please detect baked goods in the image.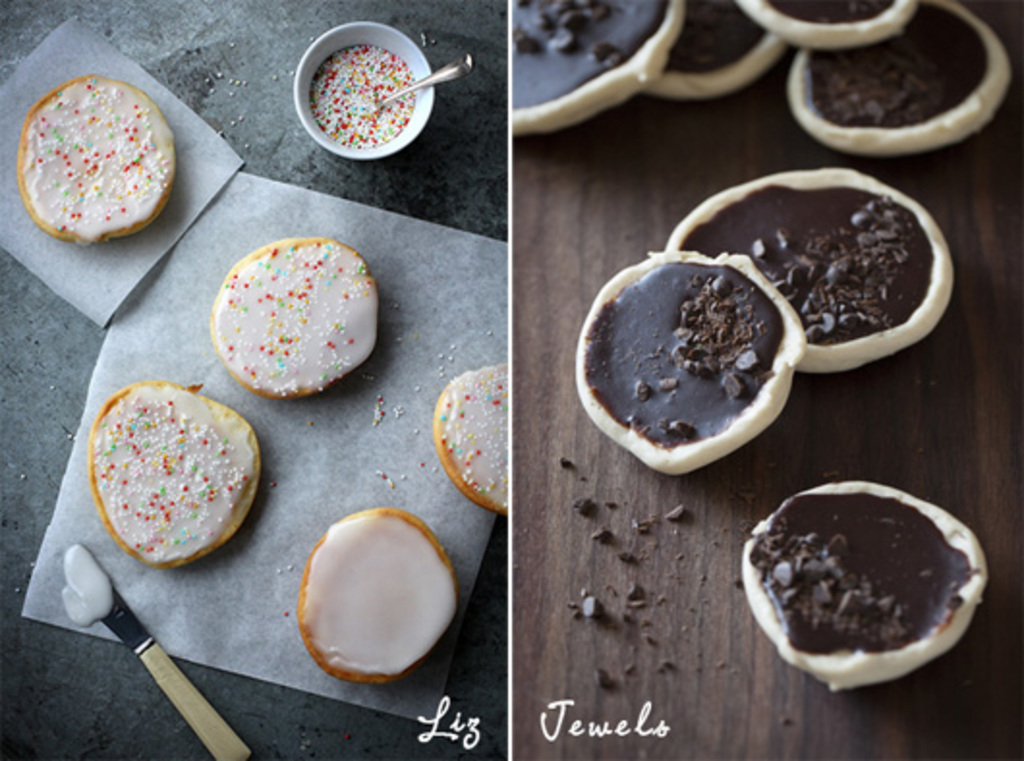
[left=665, top=166, right=954, bottom=375].
